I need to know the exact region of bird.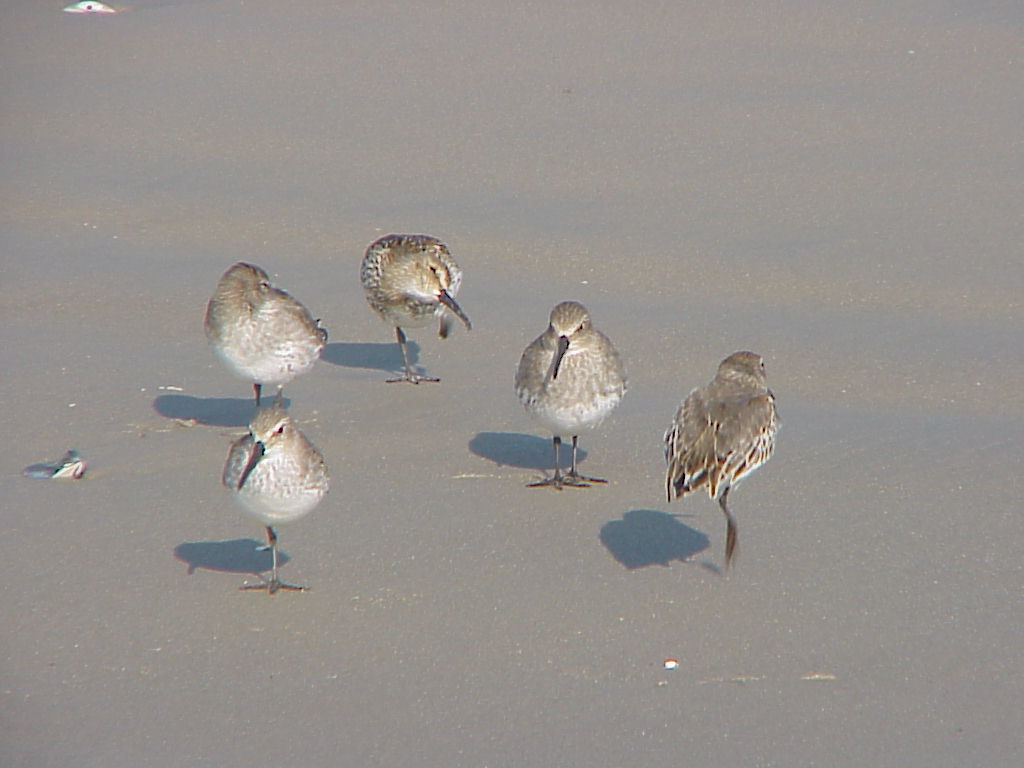
Region: 651:334:784:547.
